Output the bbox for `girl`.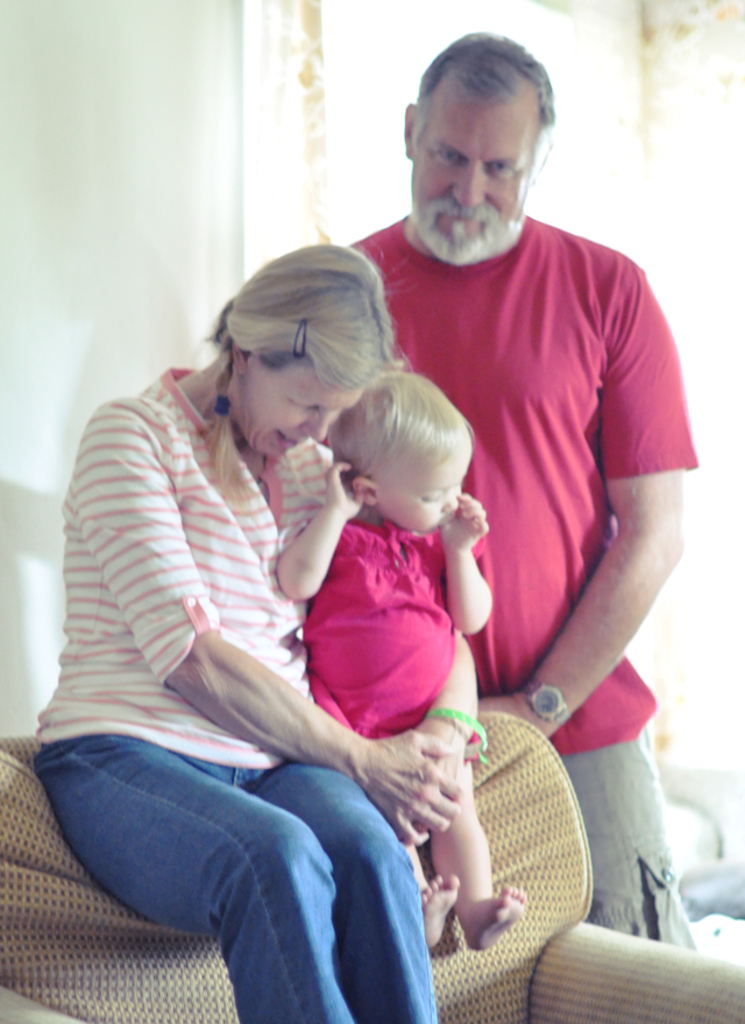
bbox=[261, 362, 532, 951].
